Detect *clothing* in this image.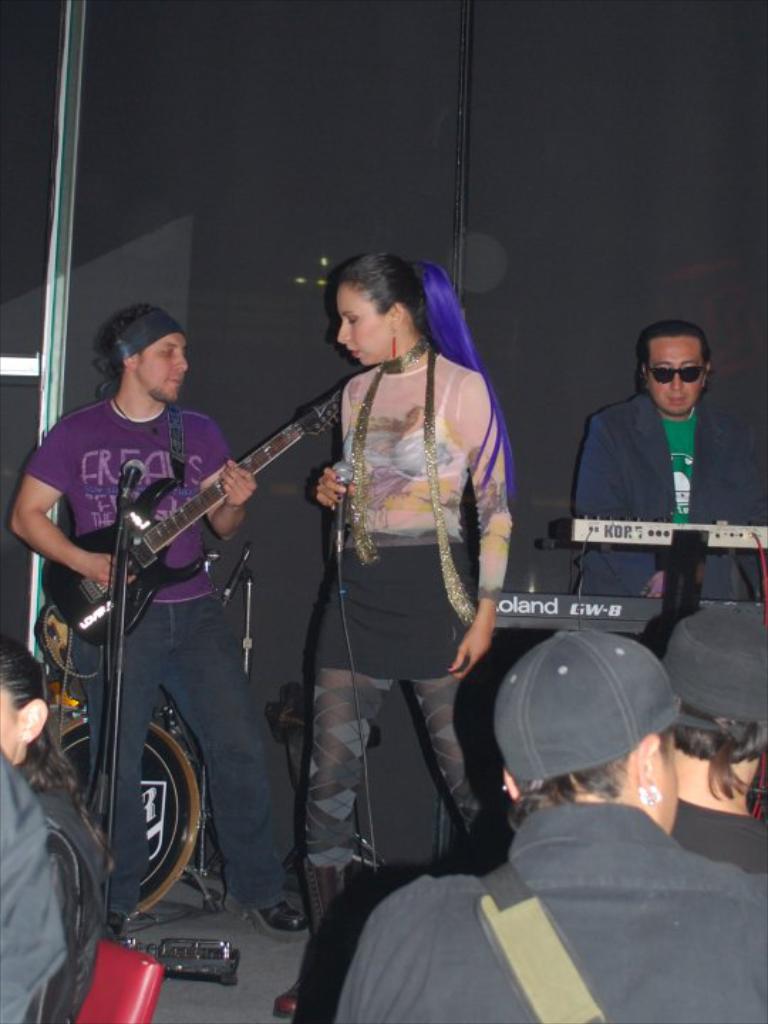
Detection: left=327, top=801, right=767, bottom=1023.
